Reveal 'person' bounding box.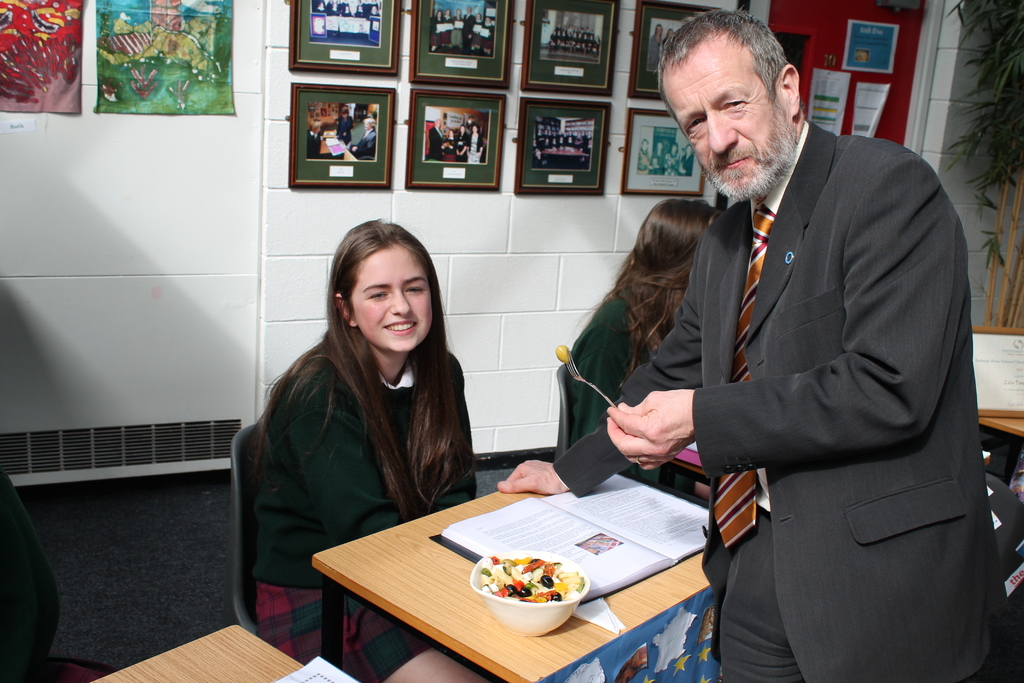
Revealed: x1=563, y1=200, x2=727, y2=500.
